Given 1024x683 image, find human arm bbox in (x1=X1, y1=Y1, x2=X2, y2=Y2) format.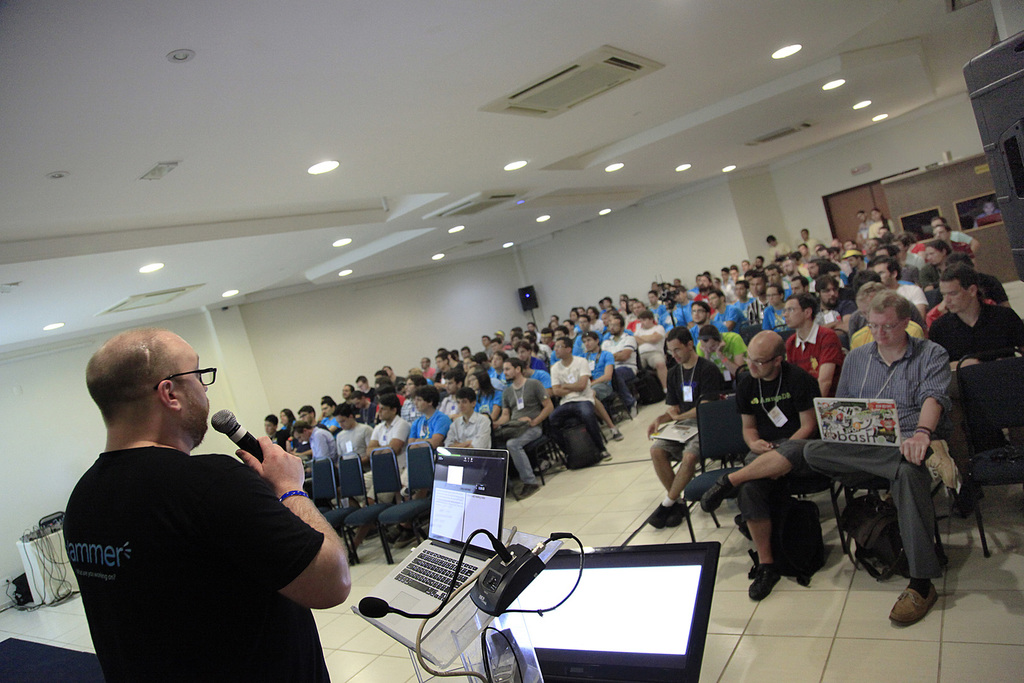
(x1=743, y1=373, x2=780, y2=457).
